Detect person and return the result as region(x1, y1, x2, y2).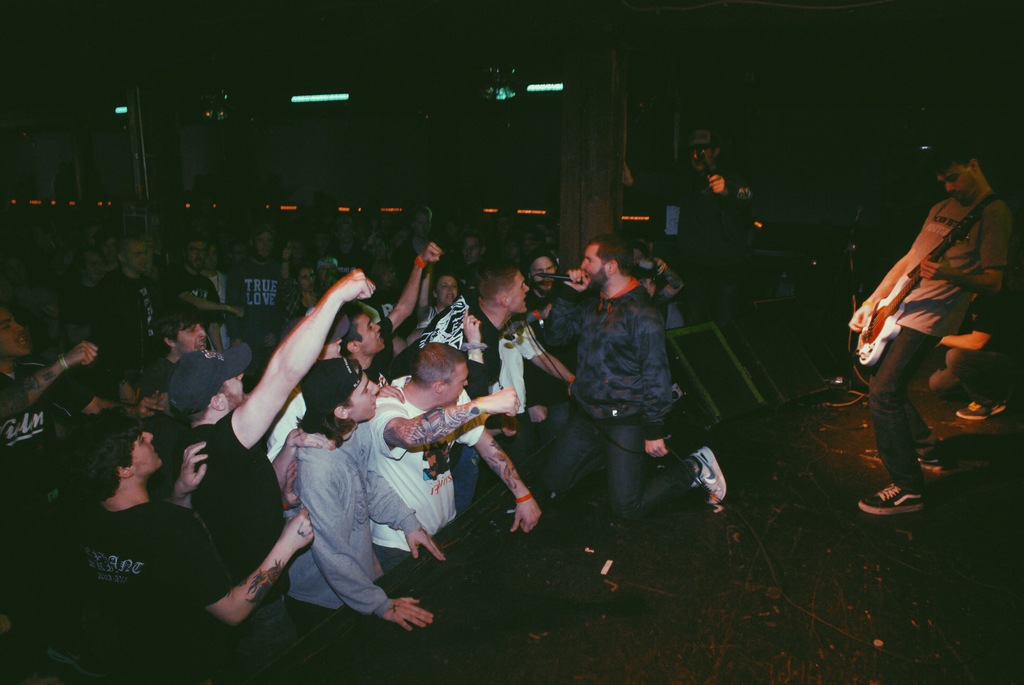
region(958, 140, 1023, 420).
